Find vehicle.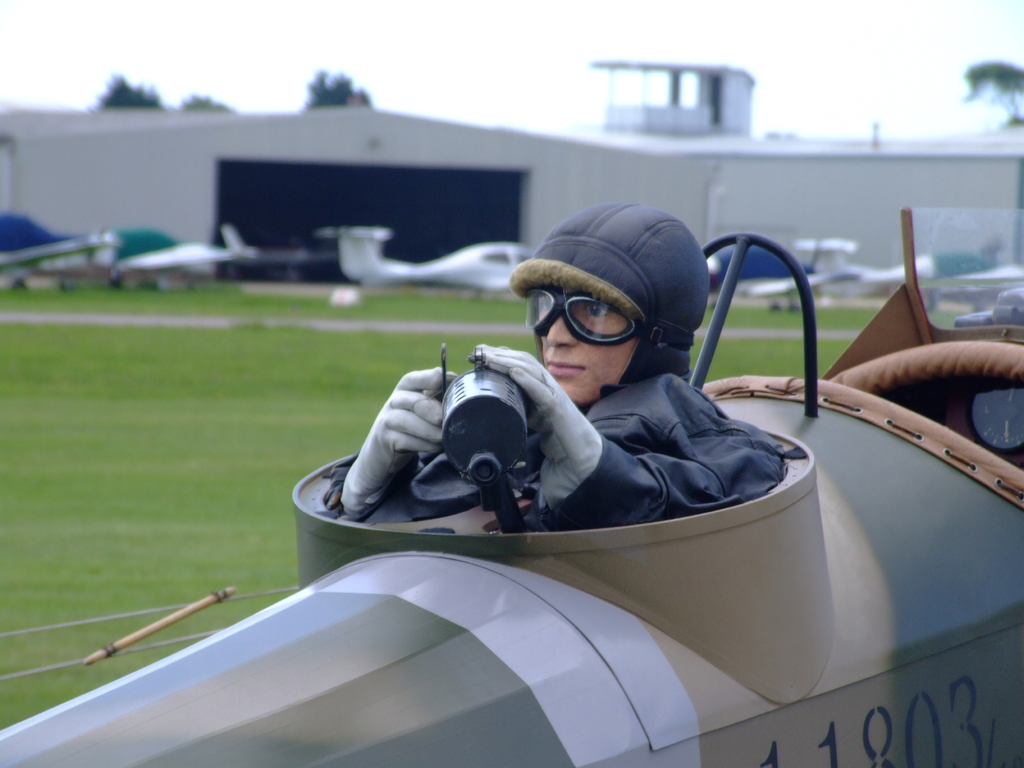
<box>731,237,943,314</box>.
